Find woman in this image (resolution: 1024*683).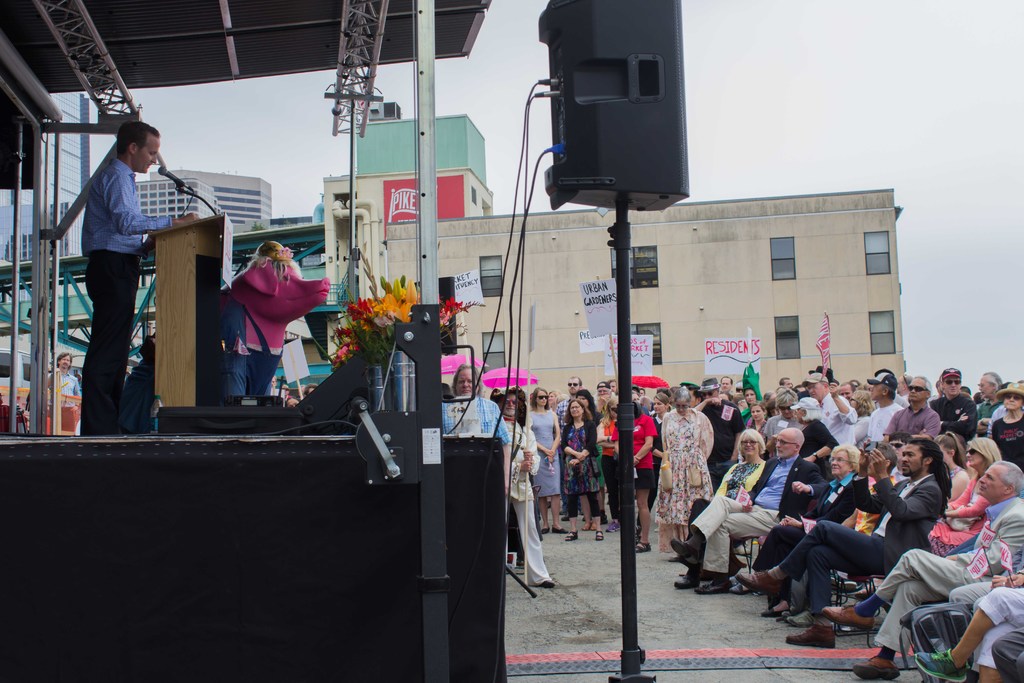
<box>675,432,763,589</box>.
